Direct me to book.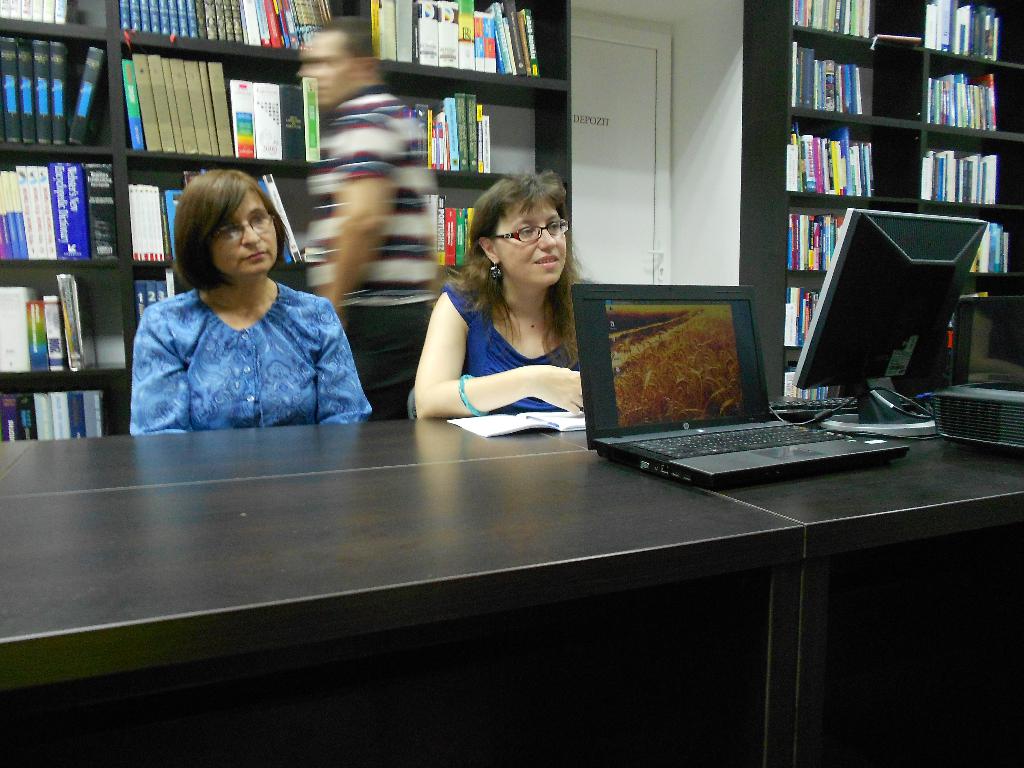
Direction: crop(318, 0, 334, 26).
